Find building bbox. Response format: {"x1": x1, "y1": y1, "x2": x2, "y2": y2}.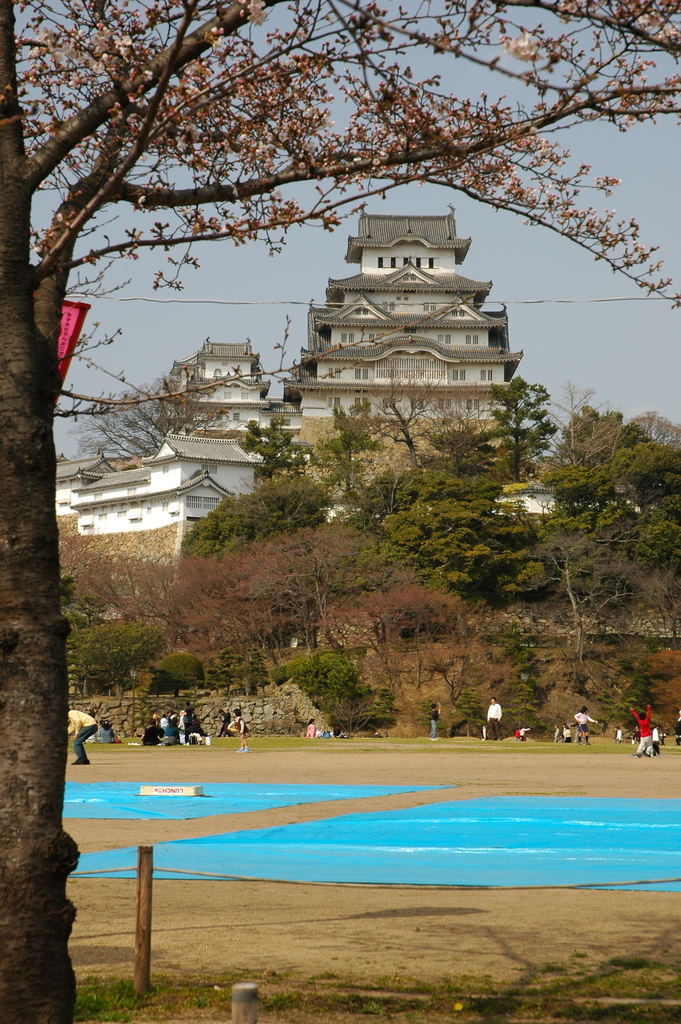
{"x1": 278, "y1": 204, "x2": 527, "y2": 530}.
